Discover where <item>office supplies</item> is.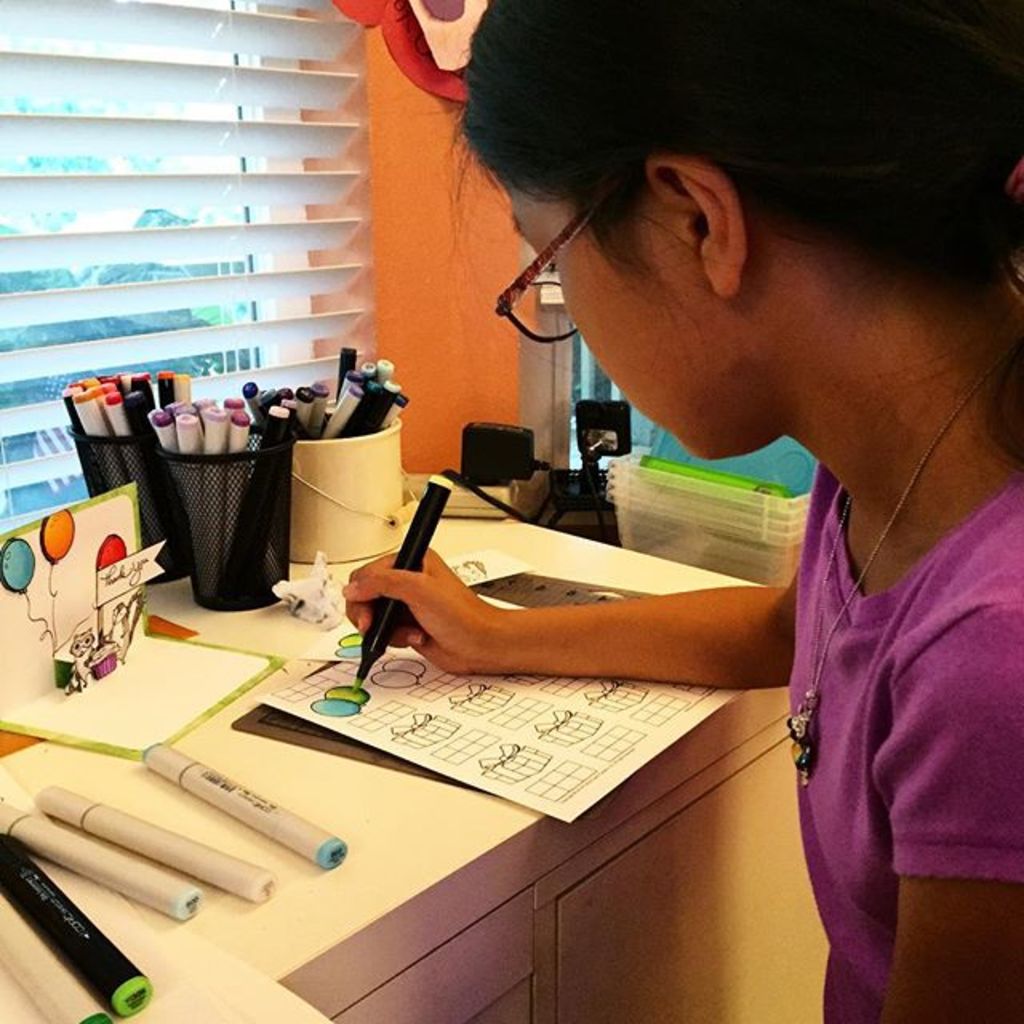
Discovered at crop(34, 782, 274, 902).
